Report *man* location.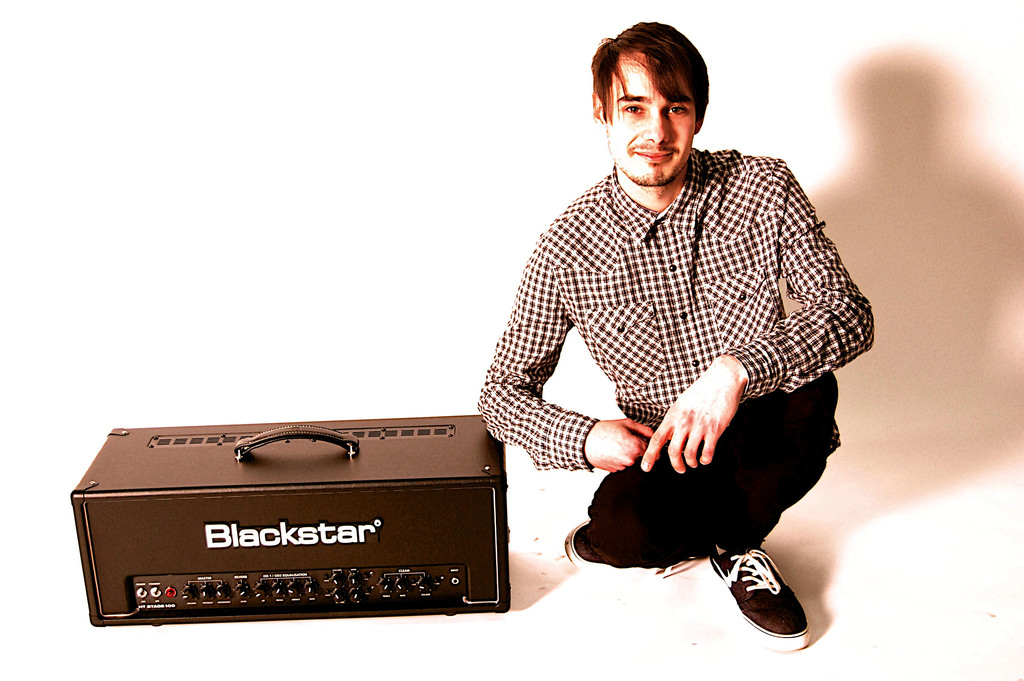
Report: {"left": 458, "top": 26, "right": 877, "bottom": 632}.
